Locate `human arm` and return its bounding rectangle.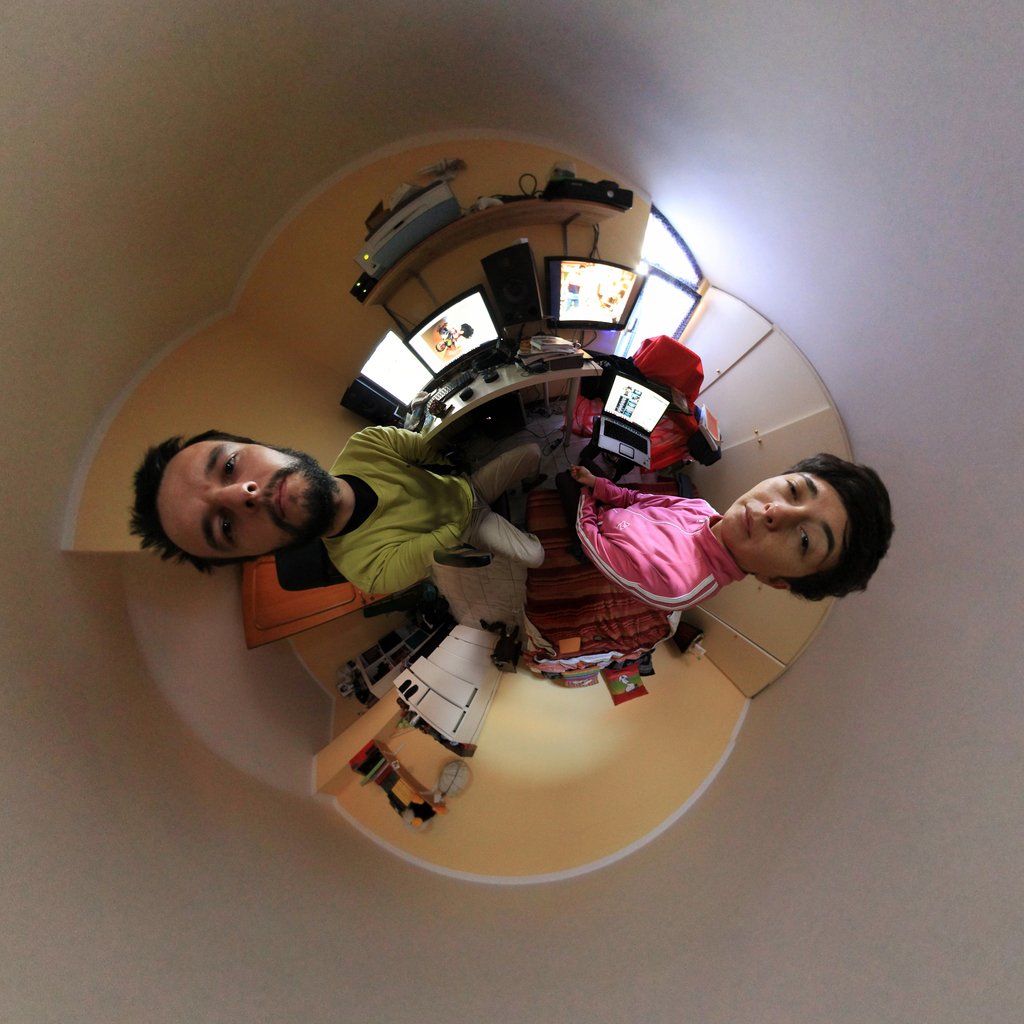
Rect(333, 525, 466, 592).
